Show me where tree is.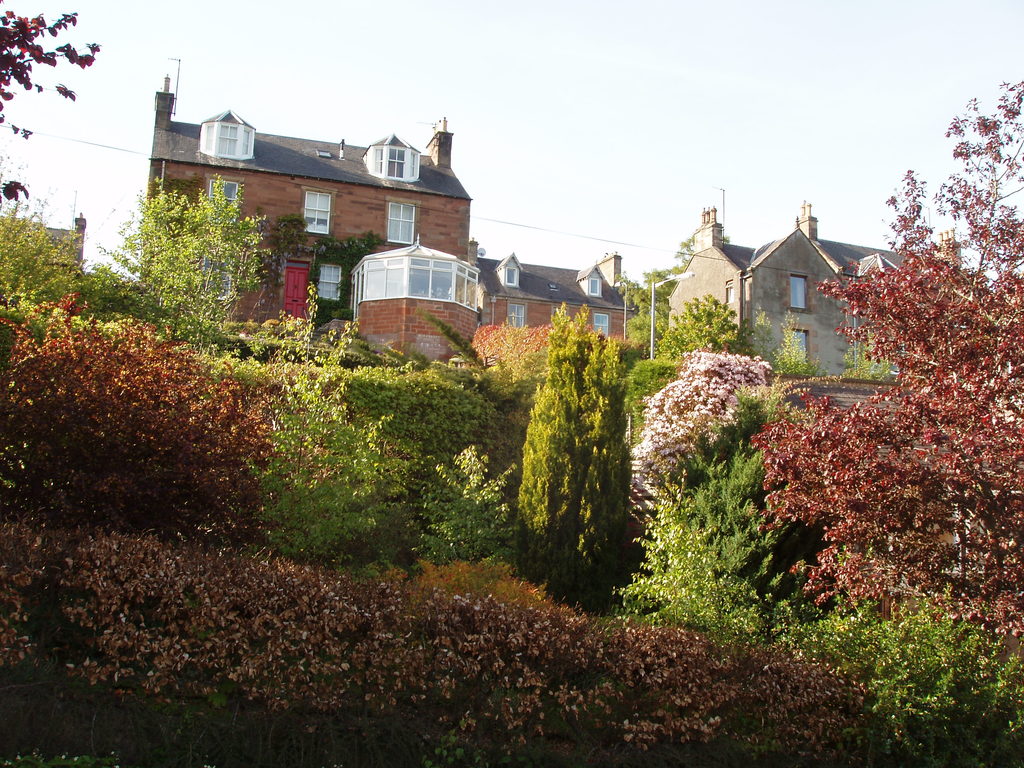
tree is at {"left": 0, "top": 186, "right": 88, "bottom": 318}.
